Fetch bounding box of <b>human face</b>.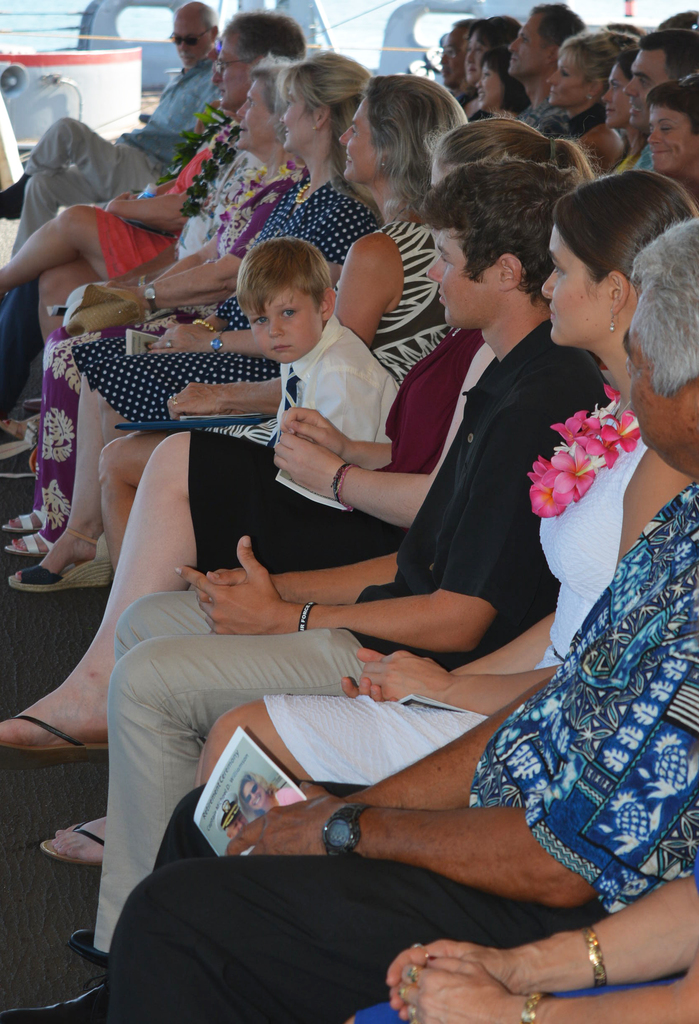
Bbox: x1=248 y1=278 x2=321 y2=358.
